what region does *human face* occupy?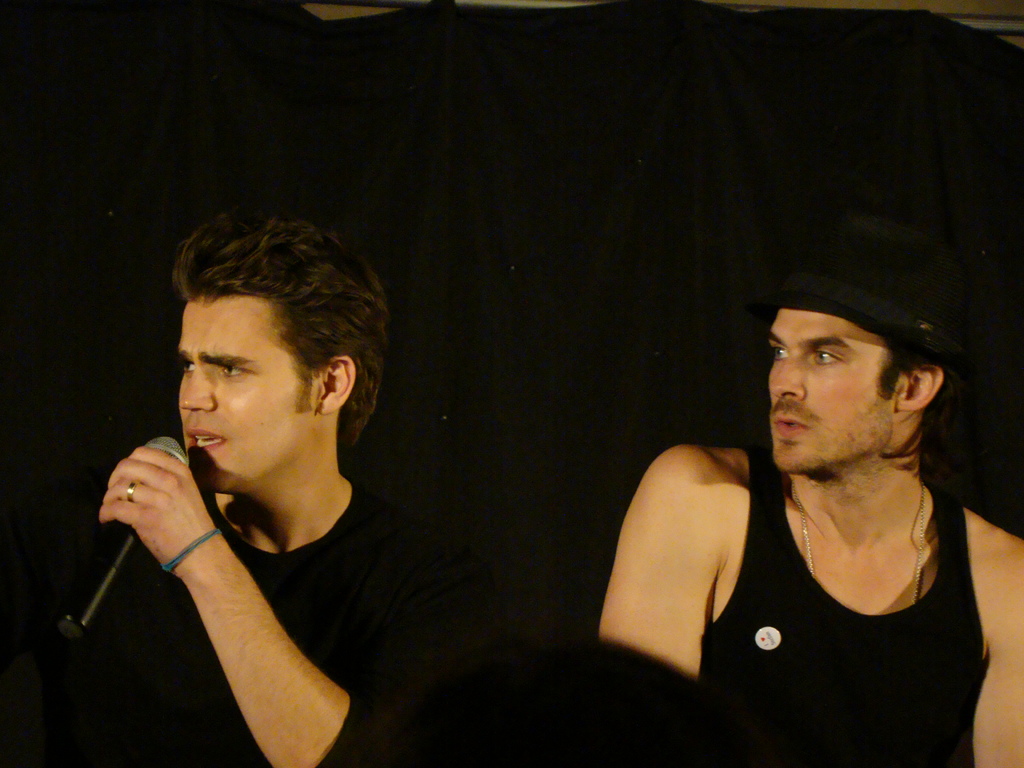
(left=169, top=289, right=302, bottom=488).
